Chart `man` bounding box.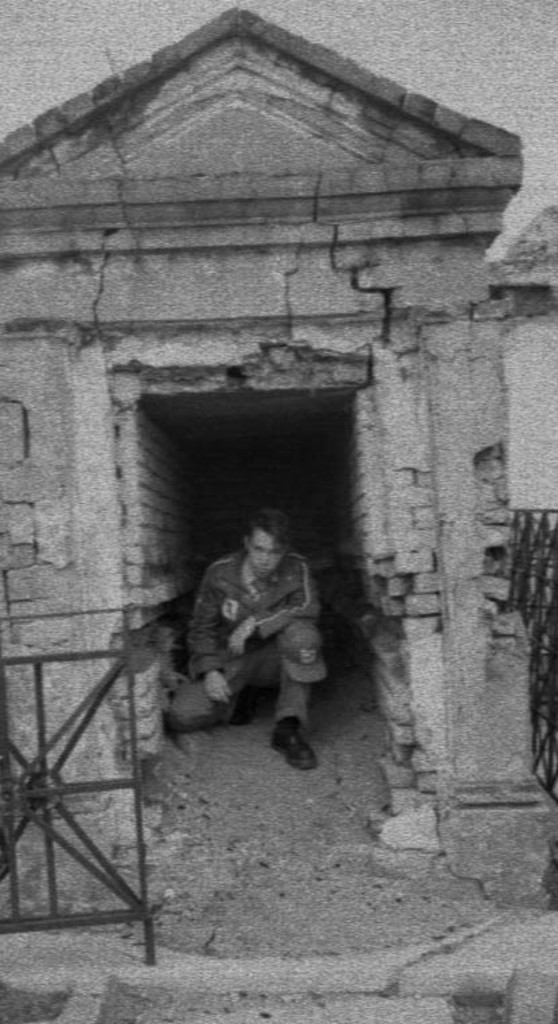
Charted: (left=167, top=496, right=354, bottom=774).
